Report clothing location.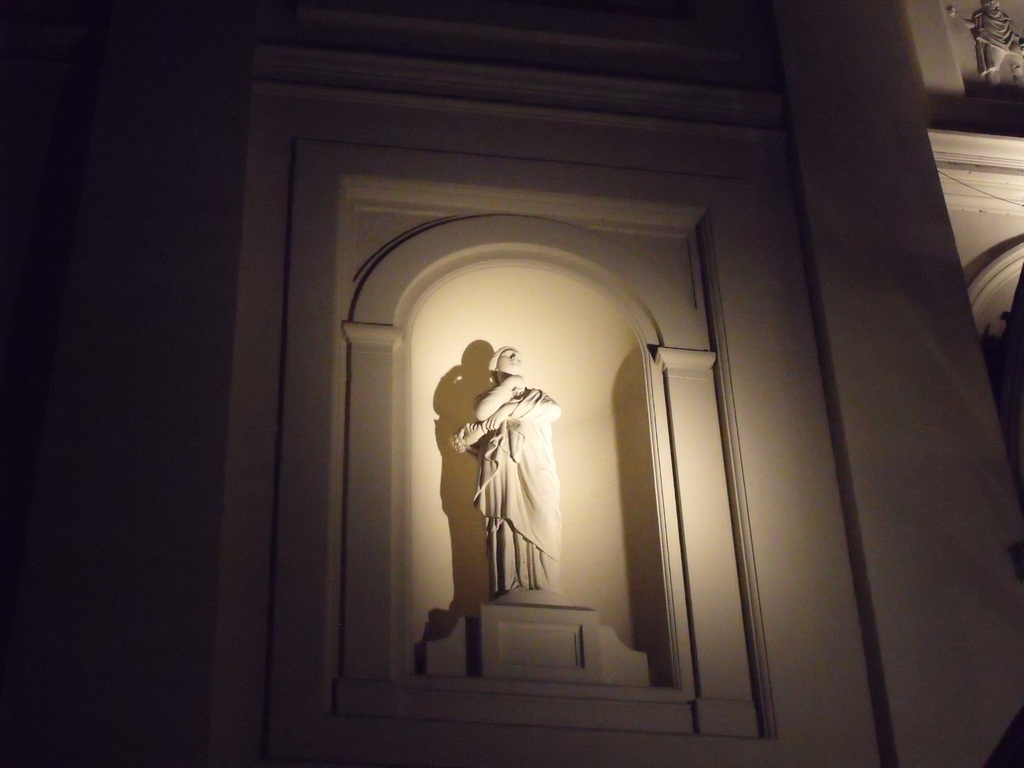
Report: [449,363,569,632].
